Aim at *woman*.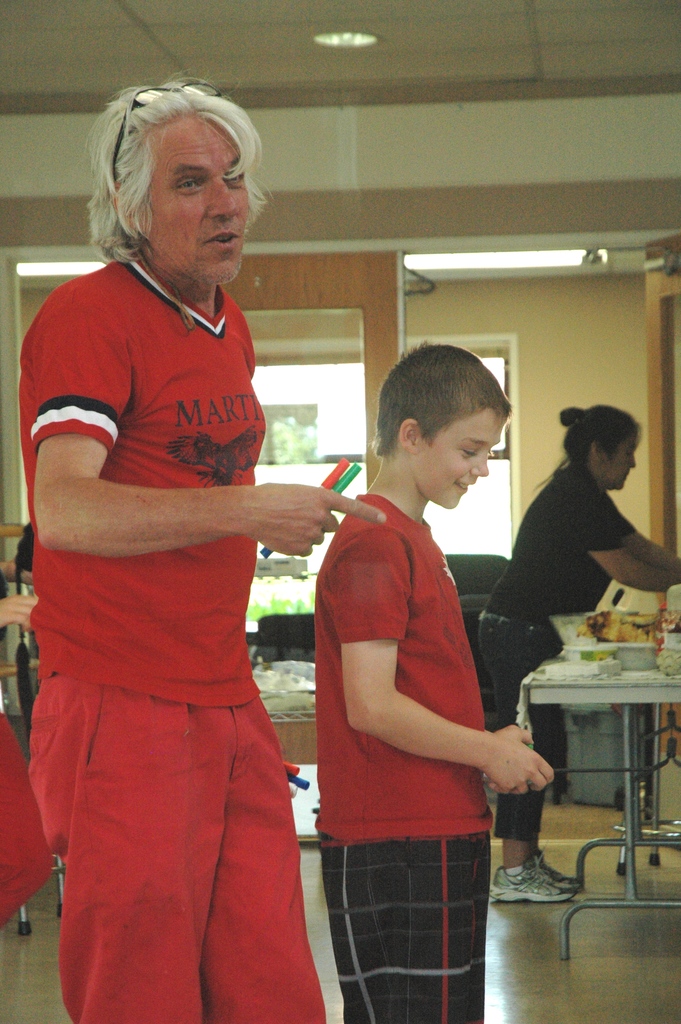
Aimed at 19, 113, 351, 1014.
